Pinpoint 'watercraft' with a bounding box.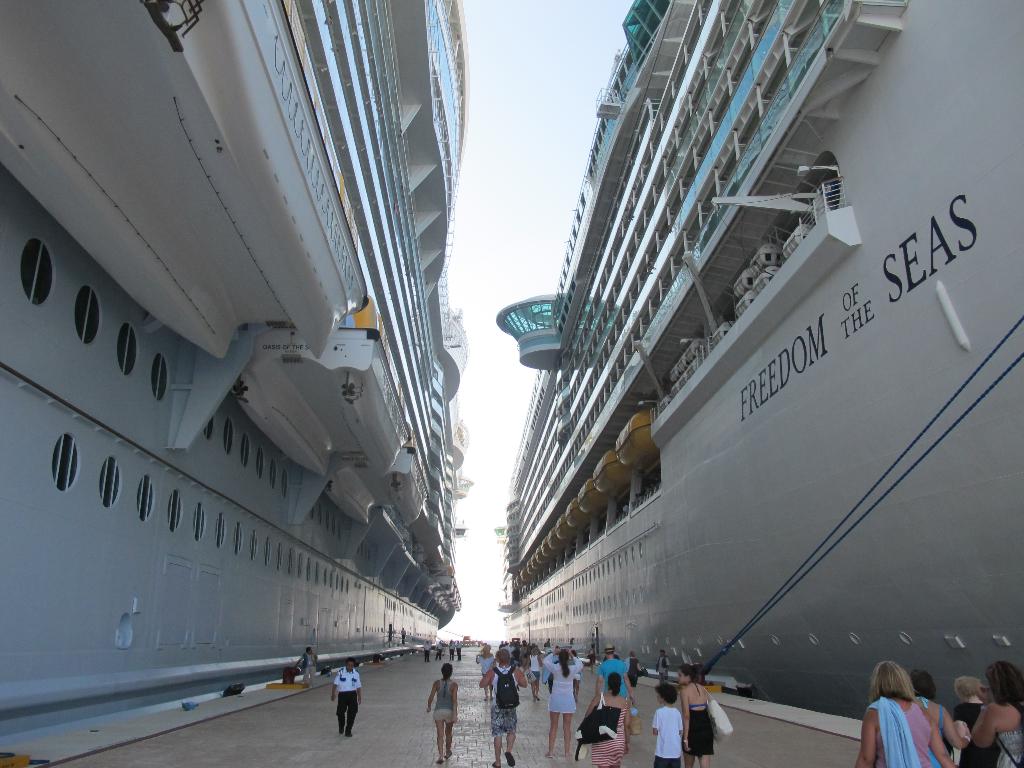
0:6:465:740.
